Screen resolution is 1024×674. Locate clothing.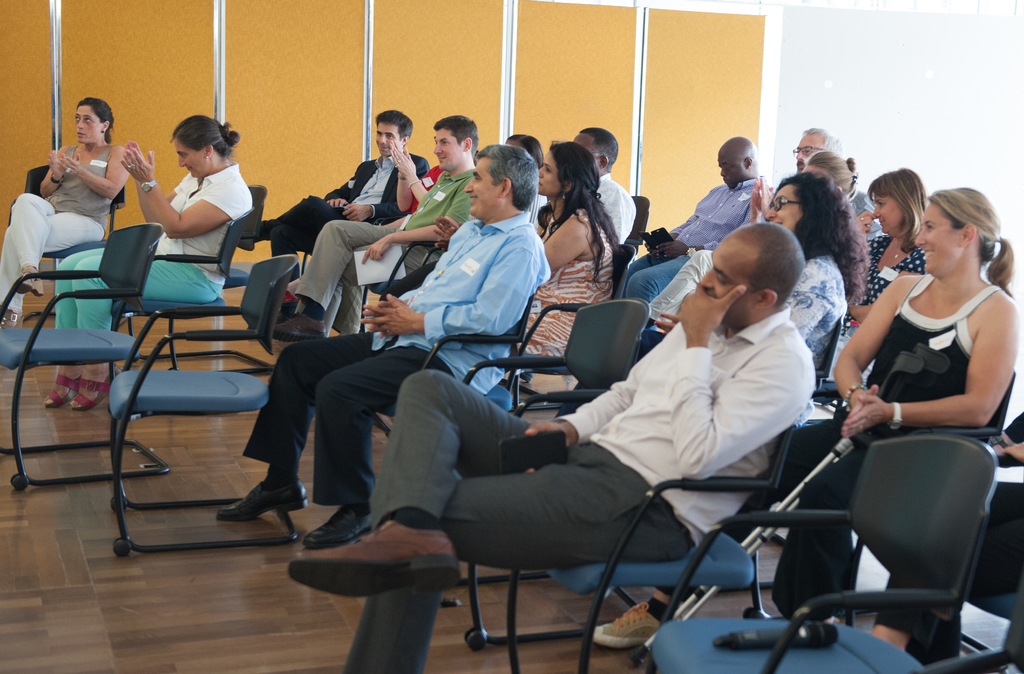
BBox(843, 190, 886, 233).
